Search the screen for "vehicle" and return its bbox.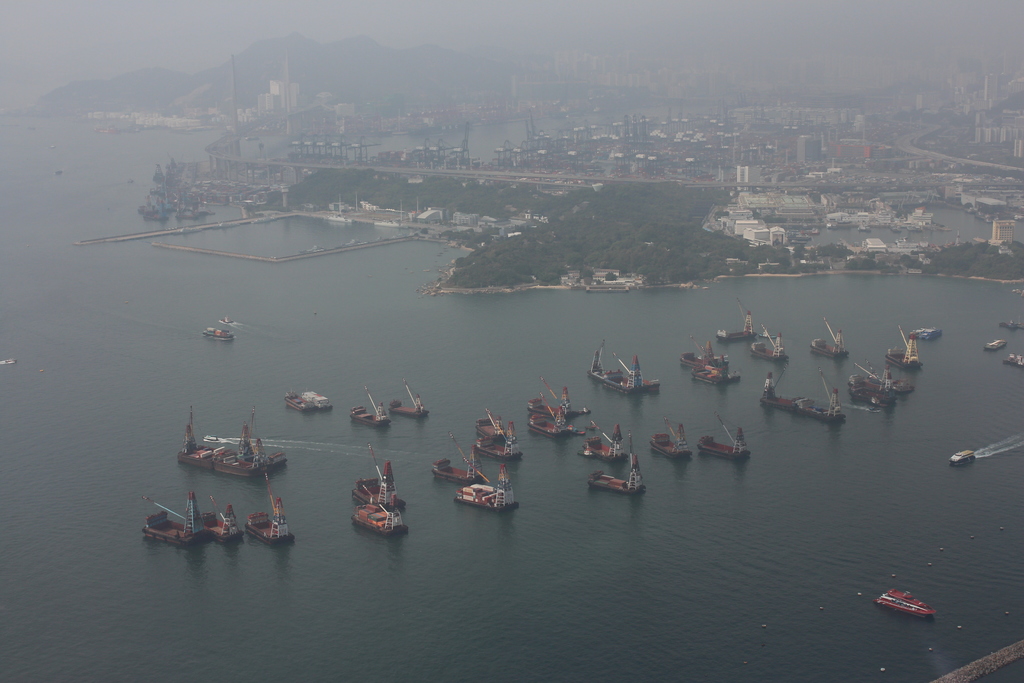
Found: locate(204, 325, 232, 341).
